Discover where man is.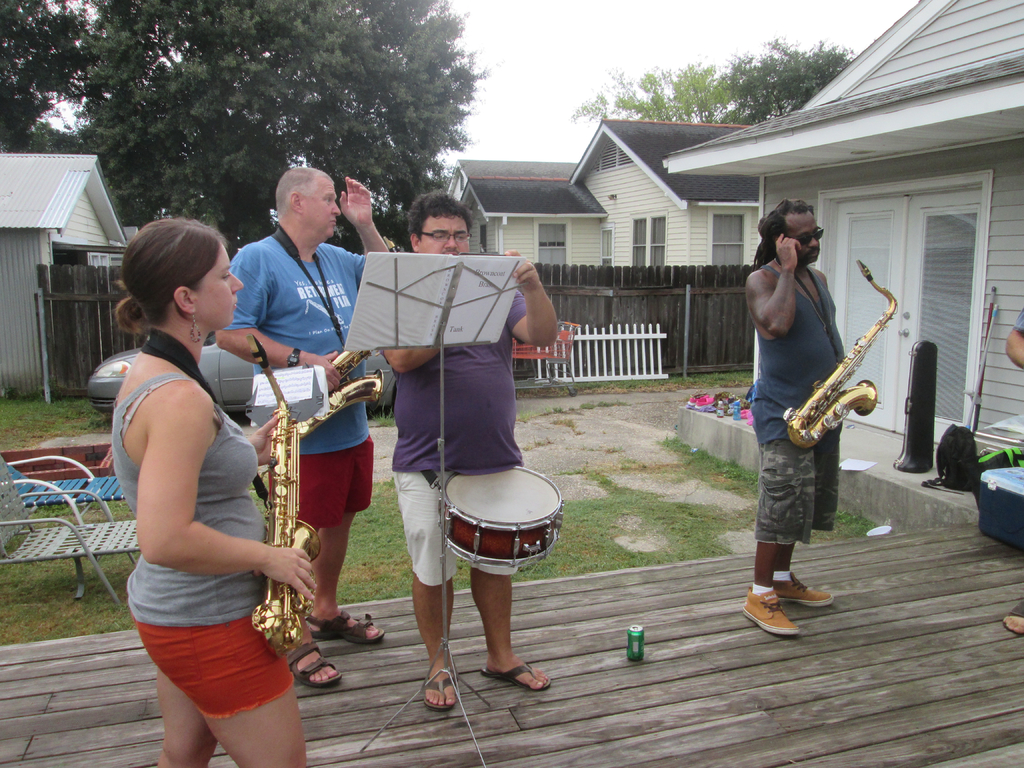
Discovered at 725 219 886 644.
